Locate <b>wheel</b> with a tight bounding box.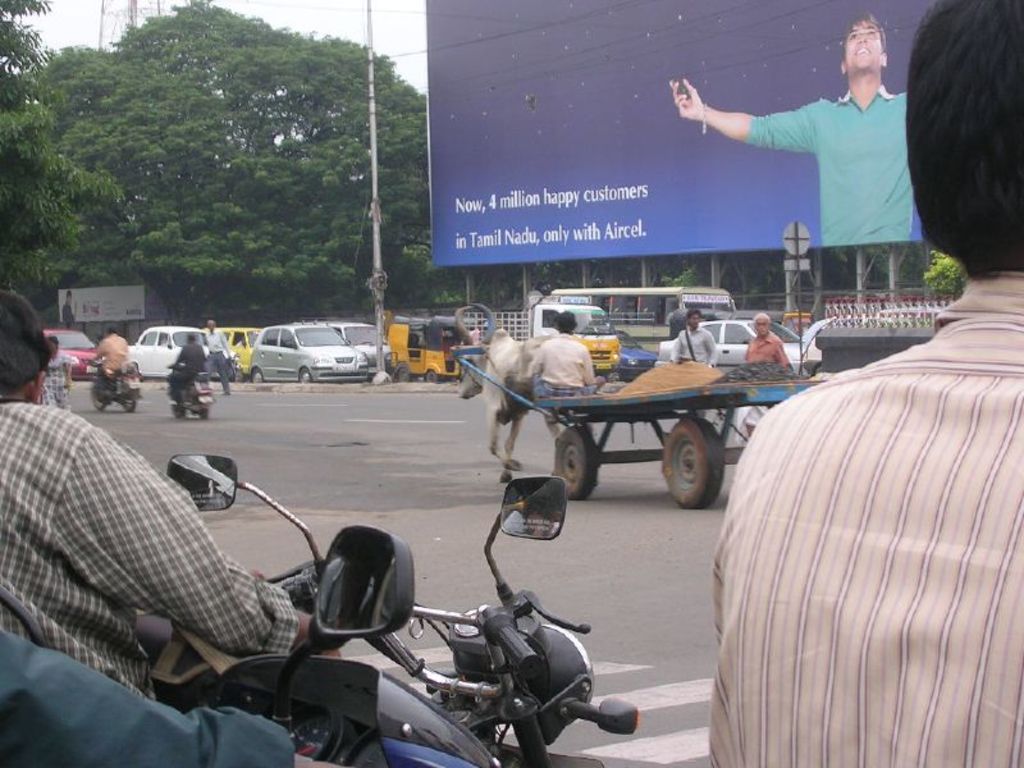
bbox=[666, 422, 730, 518].
